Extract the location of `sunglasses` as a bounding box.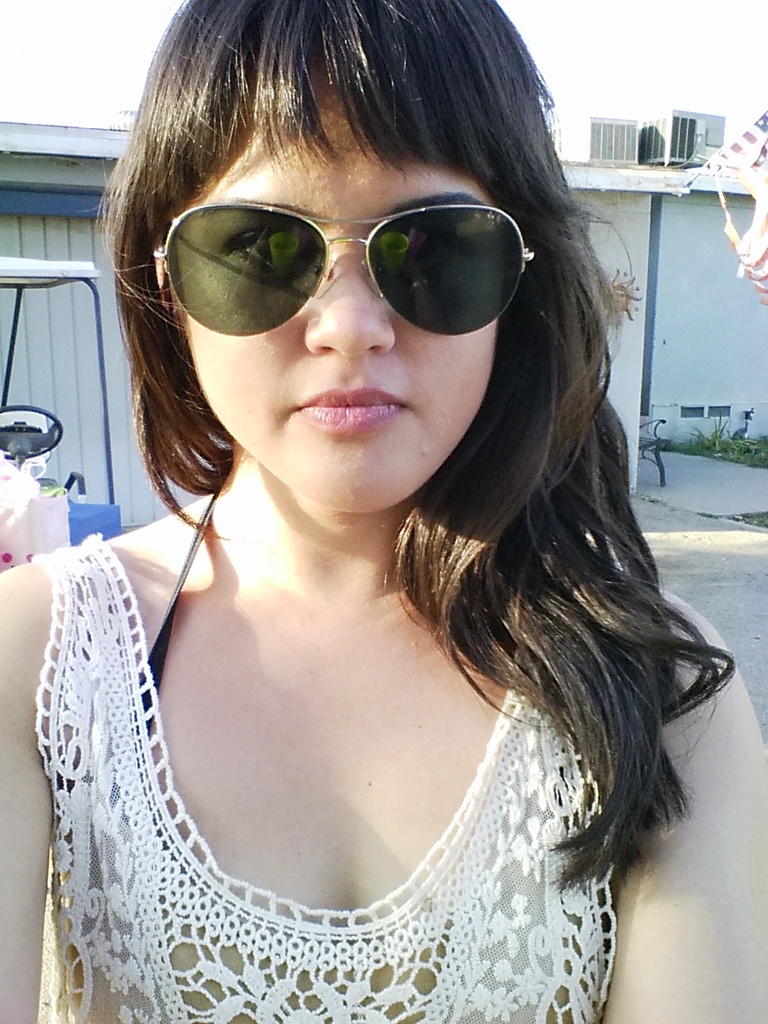
147, 202, 543, 336.
